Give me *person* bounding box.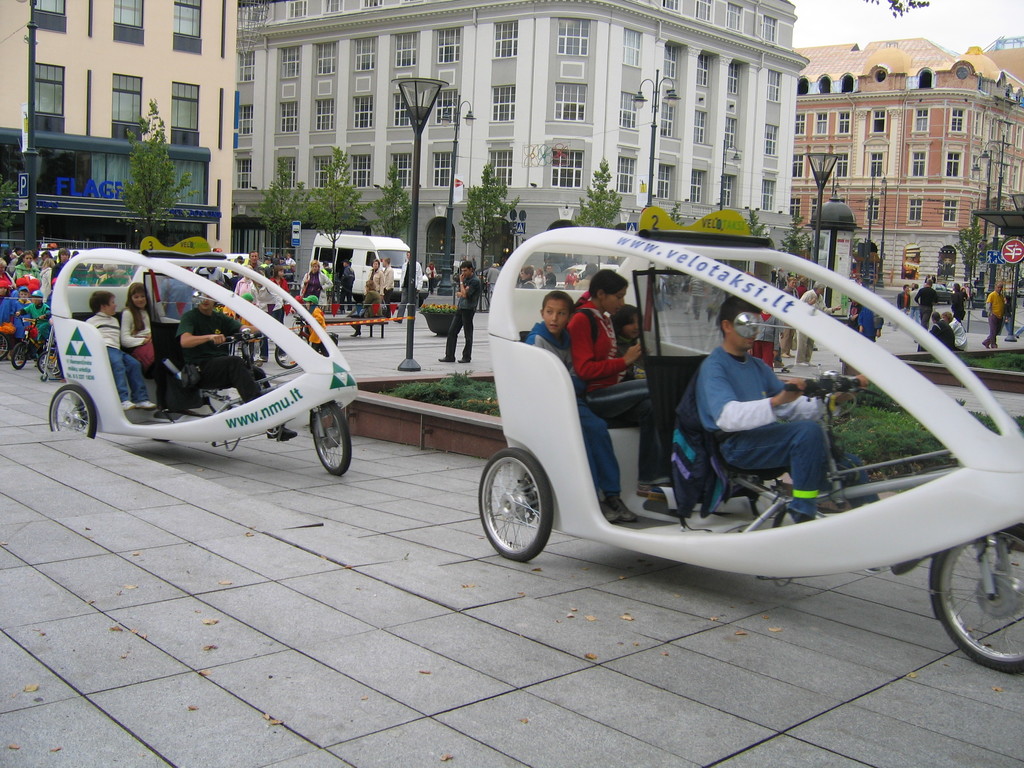
detection(683, 273, 705, 316).
